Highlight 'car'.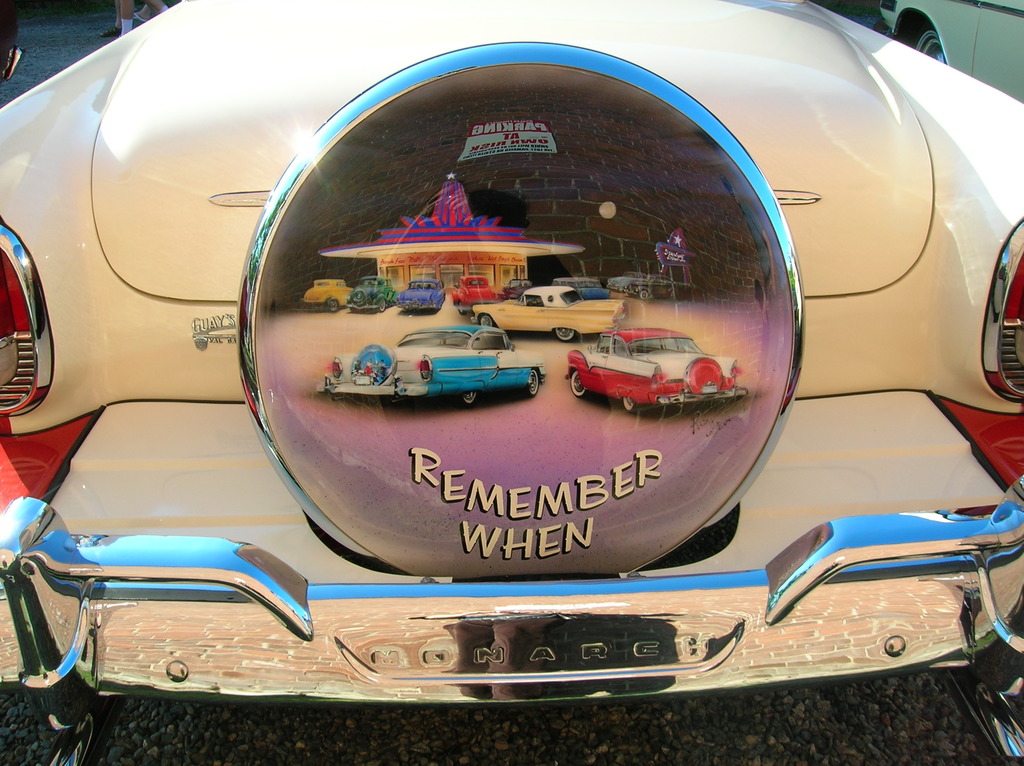
Highlighted region: select_region(321, 323, 545, 408).
